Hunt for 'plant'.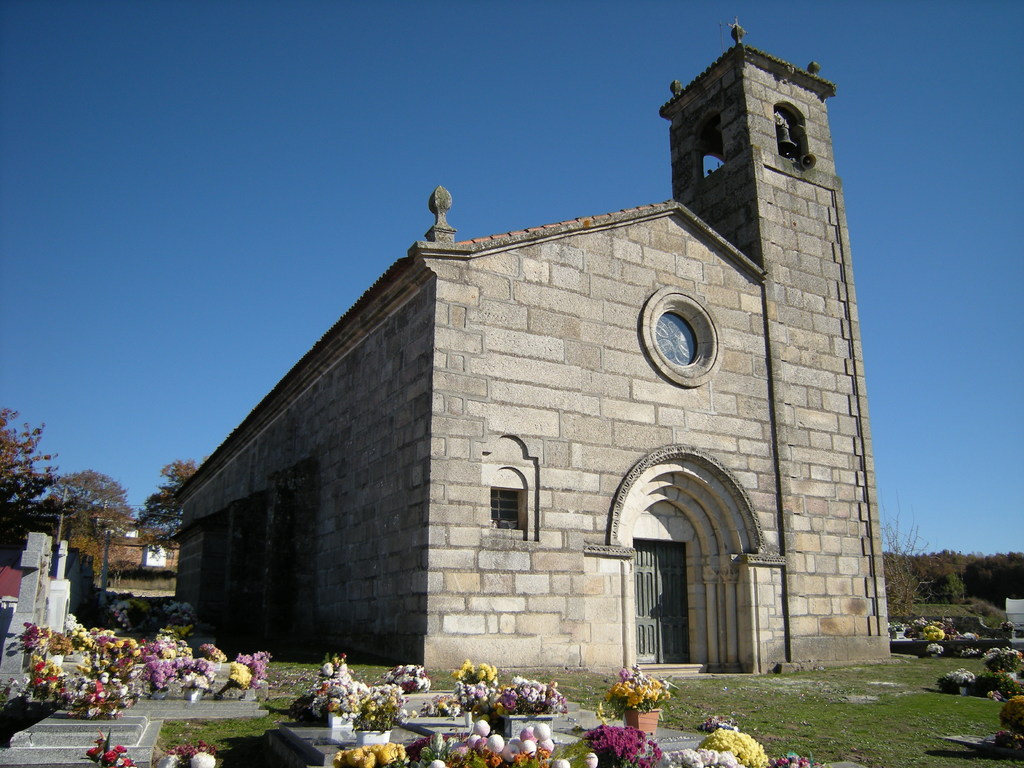
Hunted down at 928:664:975:695.
